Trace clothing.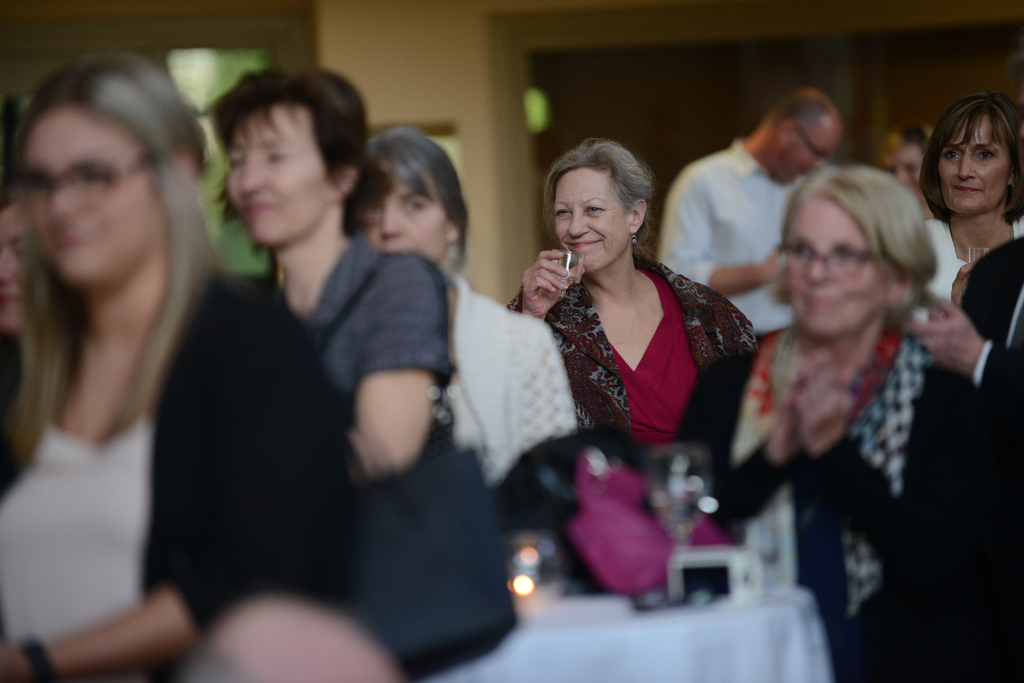
Traced to <bbox>662, 142, 783, 321</bbox>.
